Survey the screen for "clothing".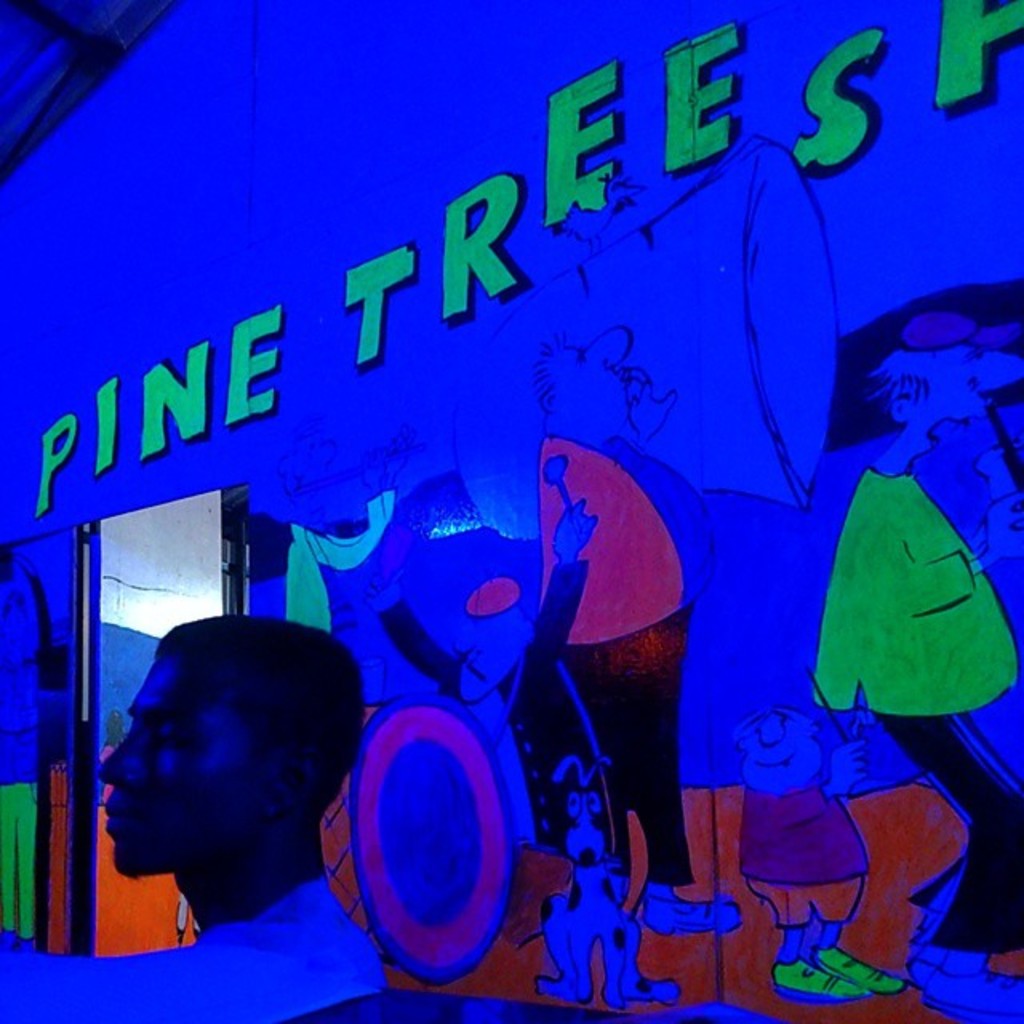
Survey found: {"left": 371, "top": 539, "right": 640, "bottom": 909}.
